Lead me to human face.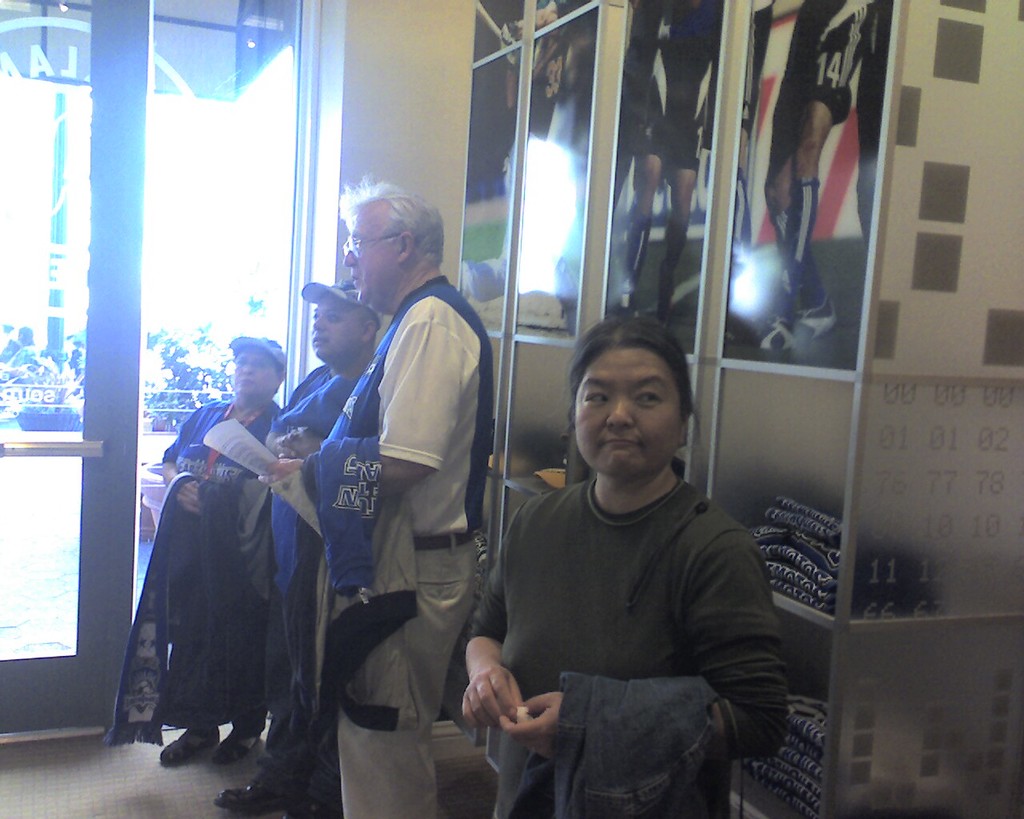
Lead to 311,293,366,358.
